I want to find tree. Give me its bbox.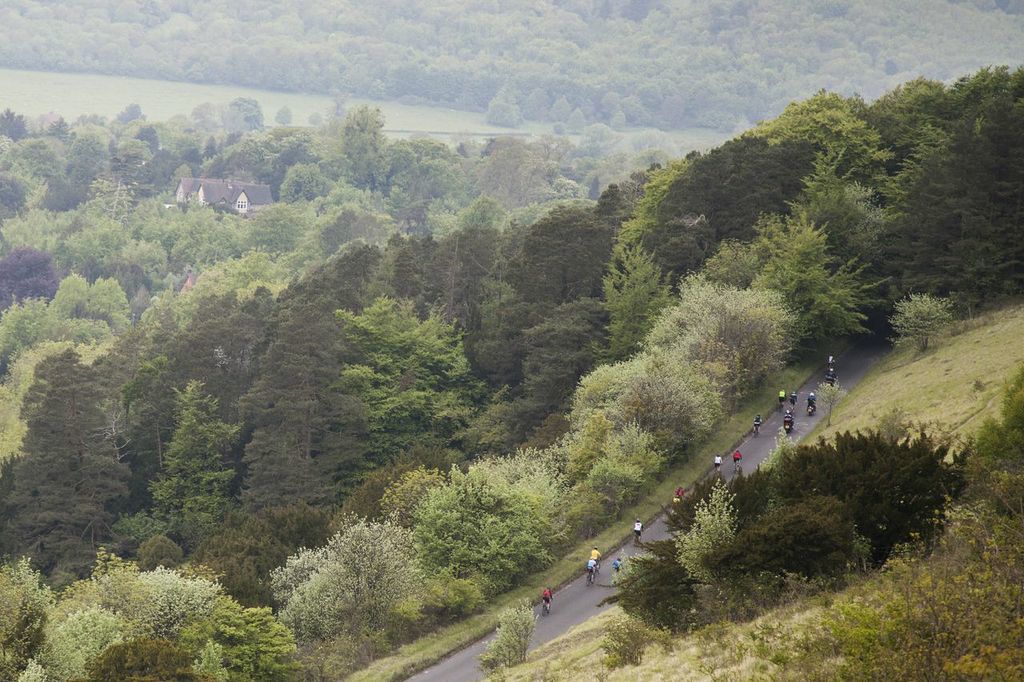
x1=425, y1=459, x2=570, y2=584.
